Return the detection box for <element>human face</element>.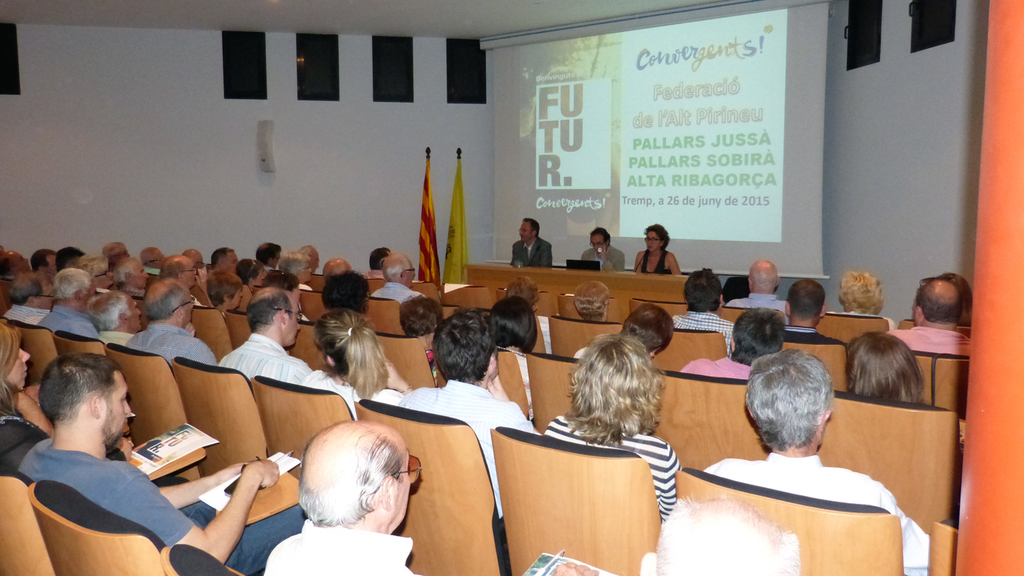
rect(145, 275, 190, 330).
